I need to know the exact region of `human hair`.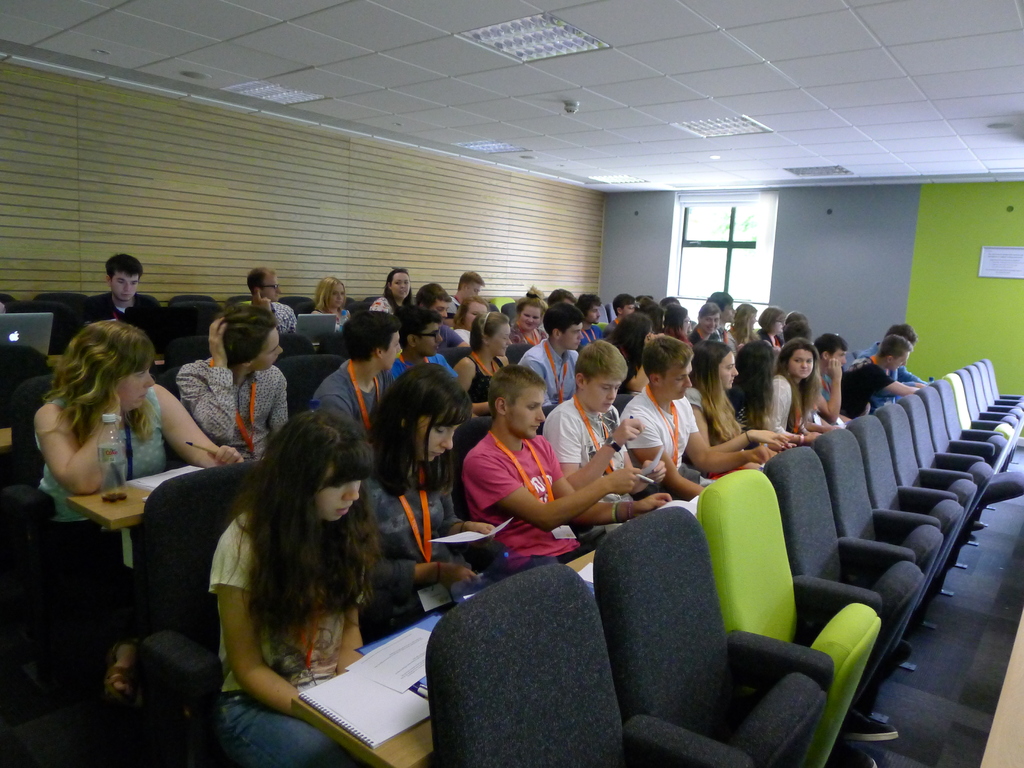
Region: box=[245, 268, 263, 295].
